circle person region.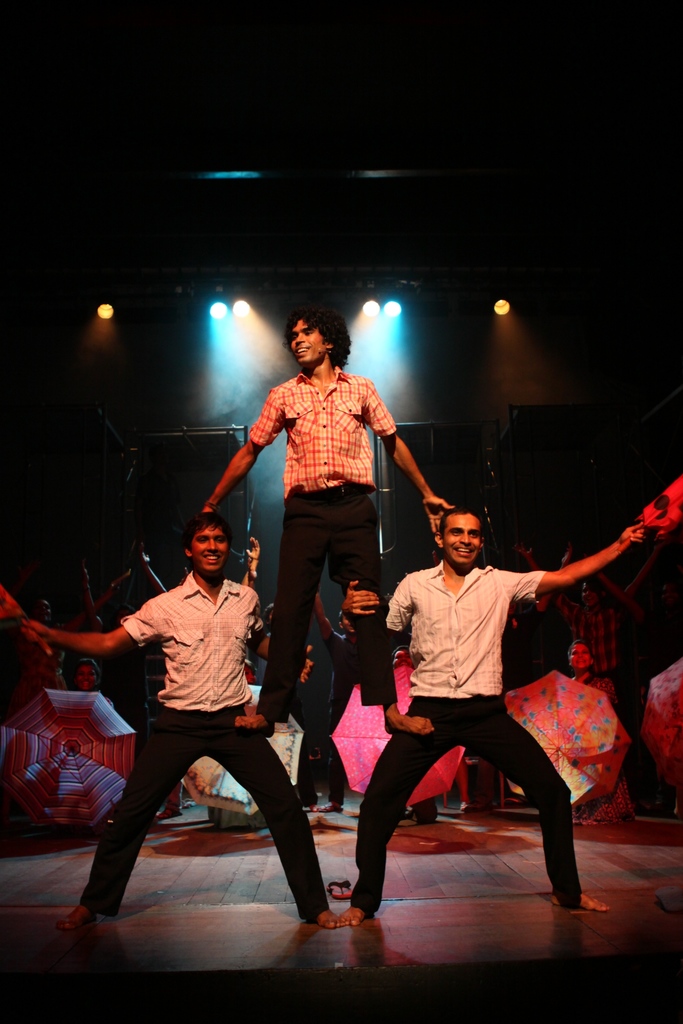
Region: <bbox>199, 300, 463, 736</bbox>.
